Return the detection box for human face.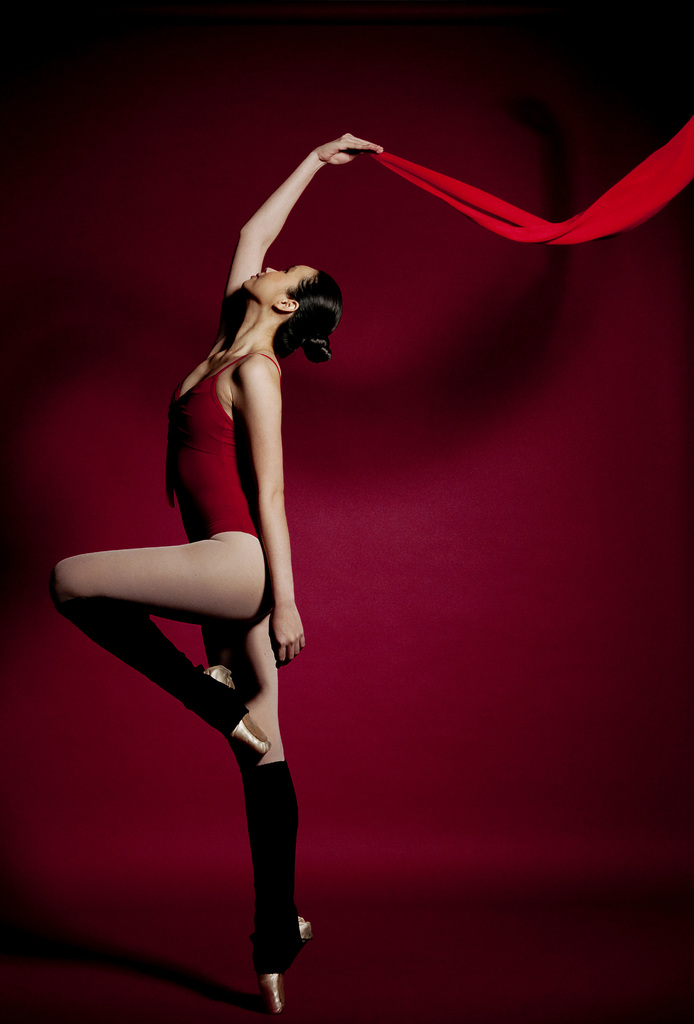
(left=243, top=268, right=318, bottom=290).
